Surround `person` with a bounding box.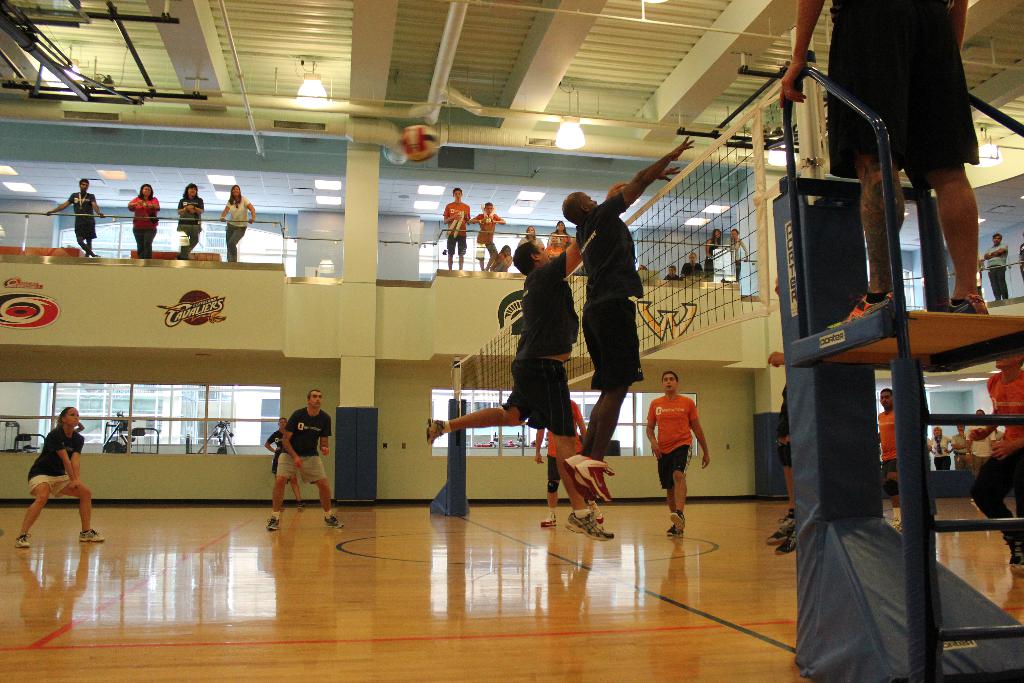
box=[425, 175, 631, 537].
